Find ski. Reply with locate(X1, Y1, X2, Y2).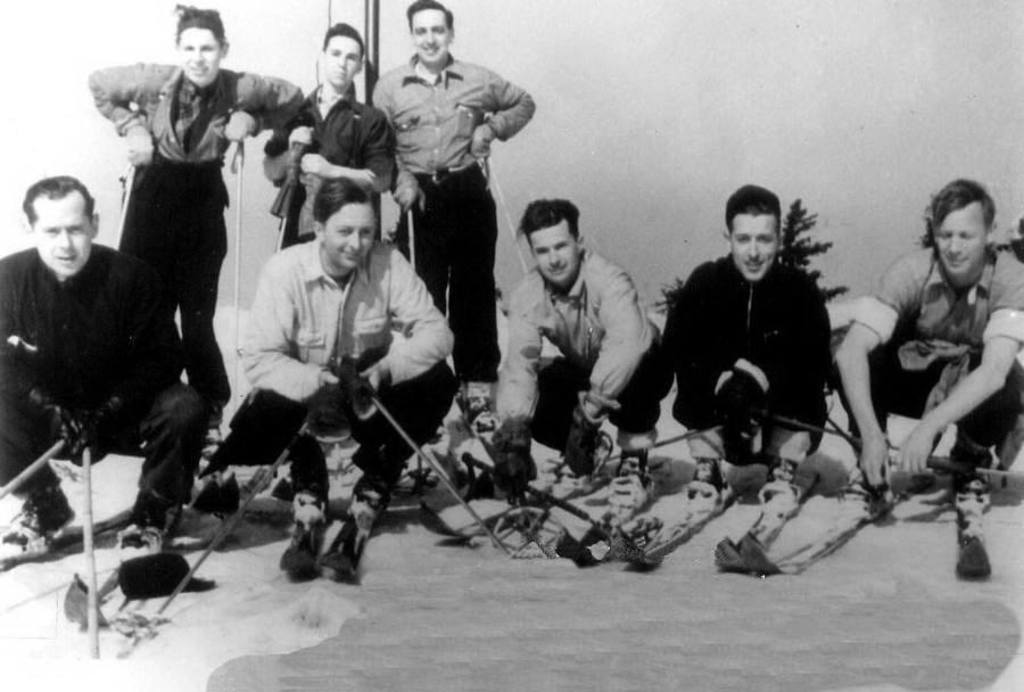
locate(949, 479, 1006, 585).
